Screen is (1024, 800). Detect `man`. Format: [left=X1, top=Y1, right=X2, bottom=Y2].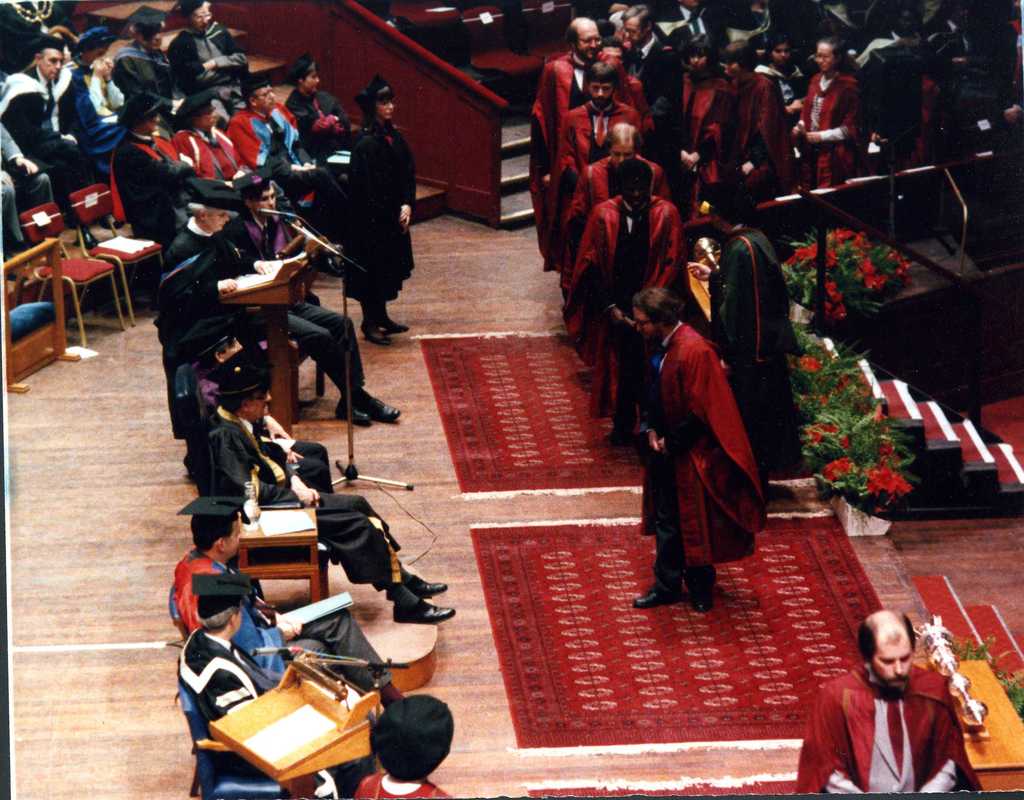
[left=124, top=95, right=215, bottom=233].
